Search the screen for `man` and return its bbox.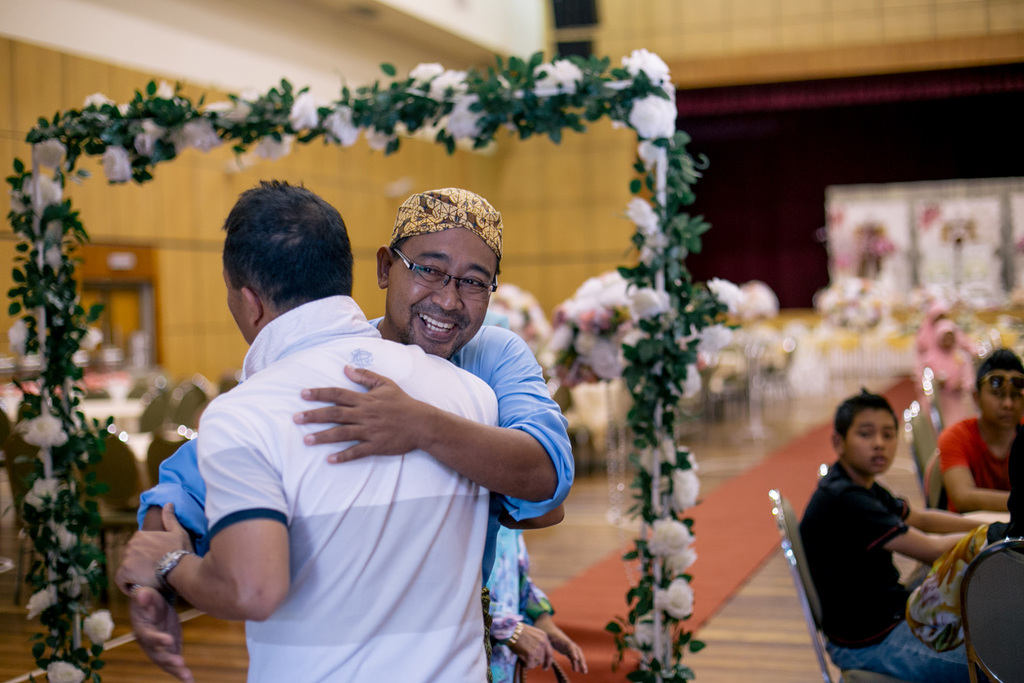
Found: box(113, 170, 511, 682).
